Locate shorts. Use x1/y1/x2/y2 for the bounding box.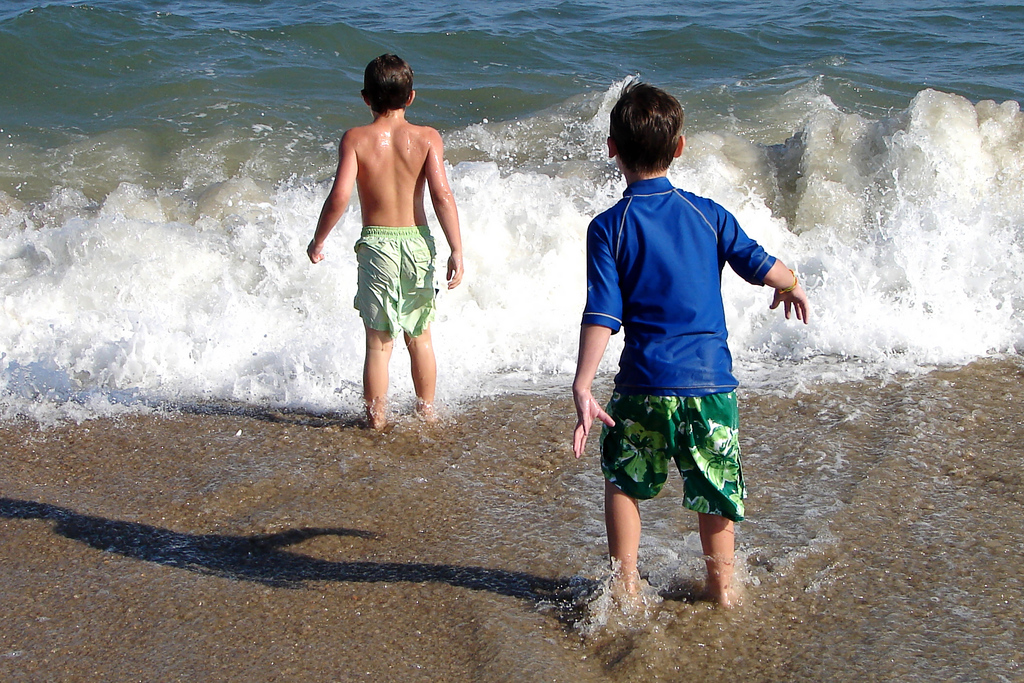
596/392/749/520.
